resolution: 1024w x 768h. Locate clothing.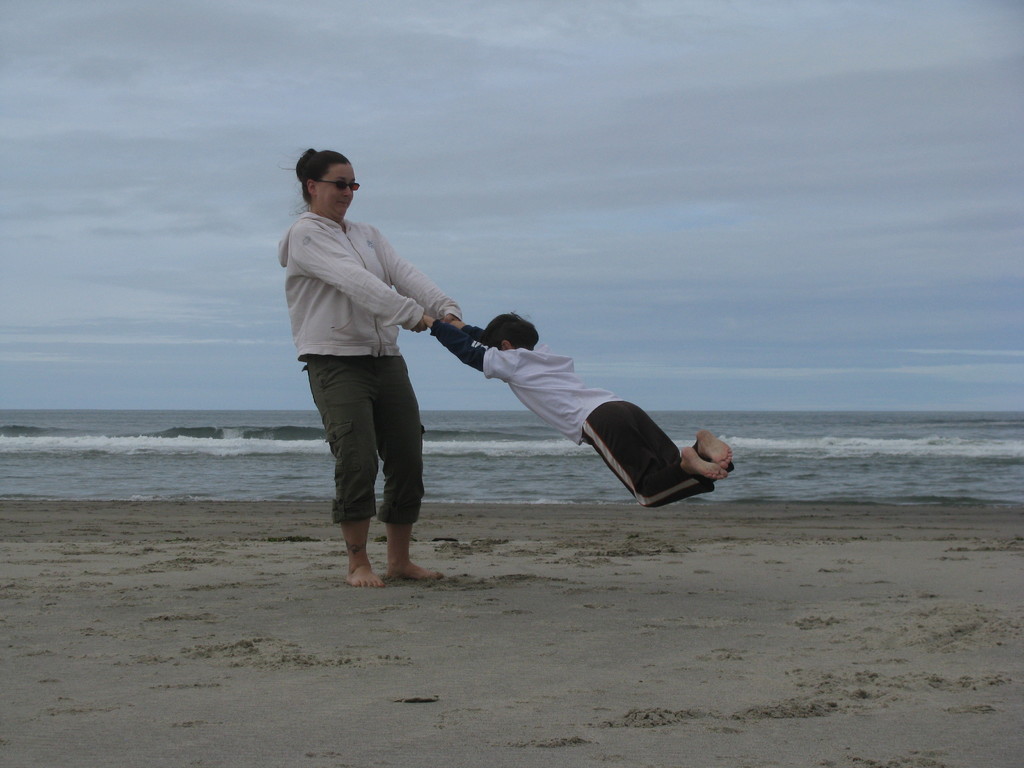
bbox=(282, 174, 473, 557).
